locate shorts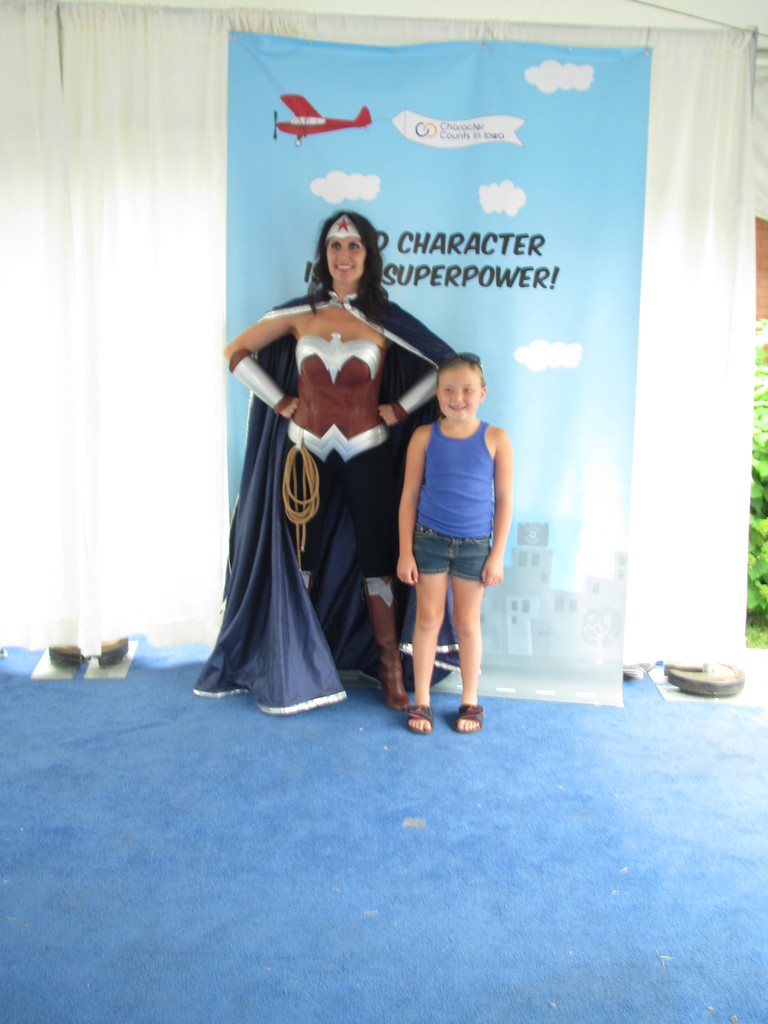
locate(413, 527, 490, 580)
